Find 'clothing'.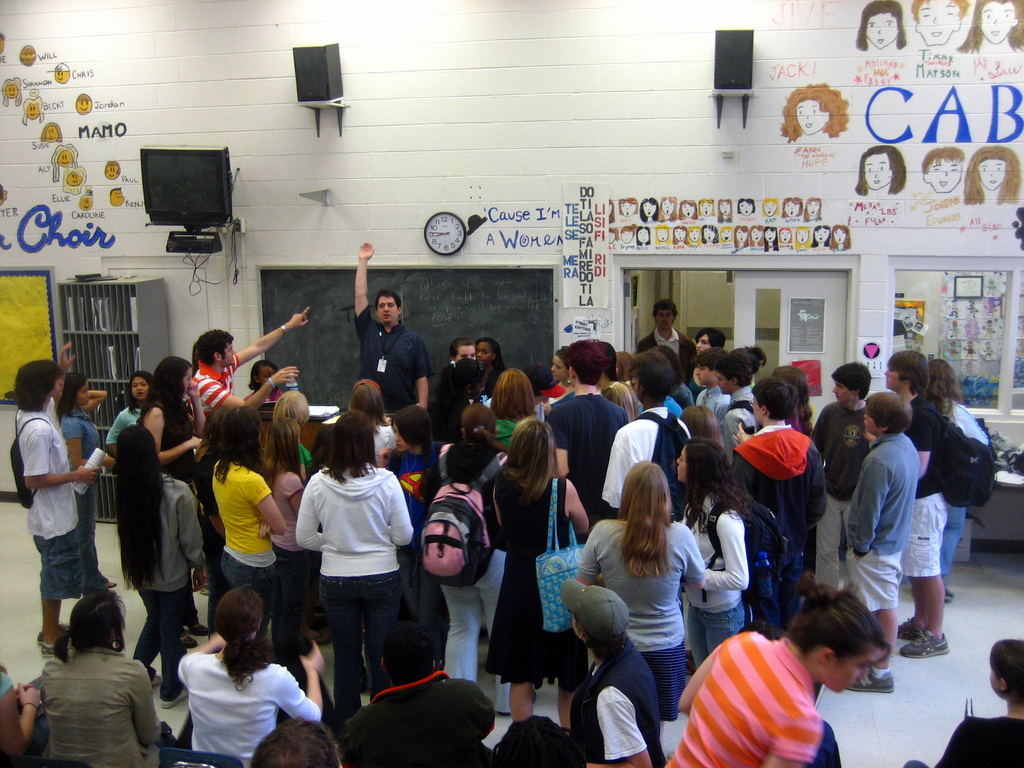
(x1=668, y1=629, x2=841, y2=767).
